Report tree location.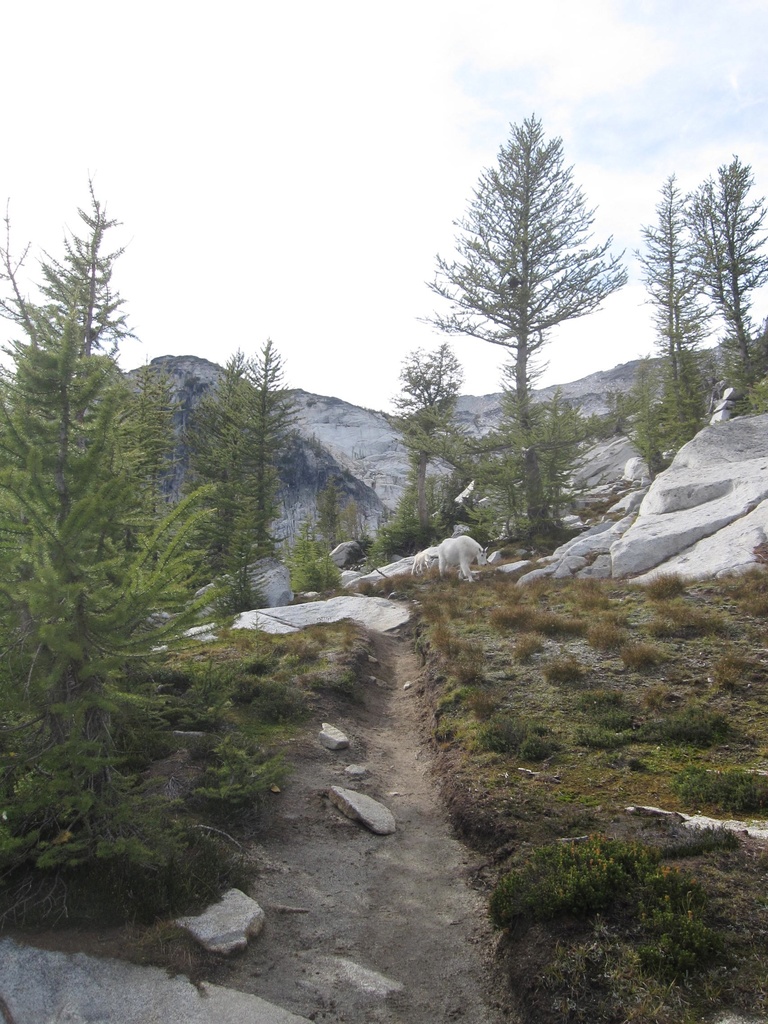
Report: region(688, 149, 767, 403).
